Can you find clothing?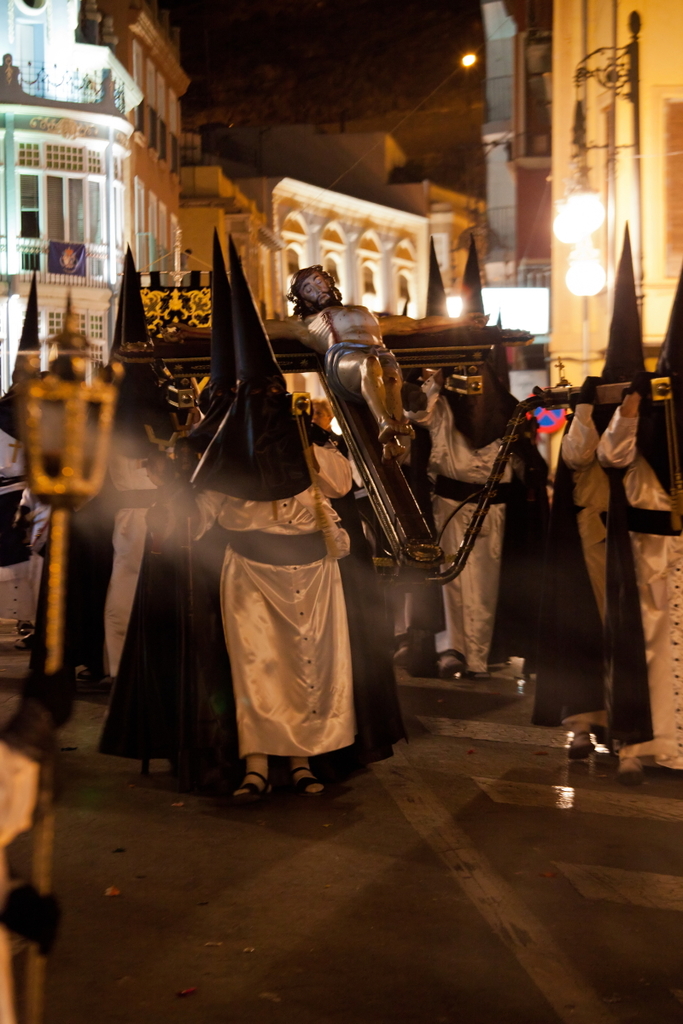
Yes, bounding box: 541 390 629 730.
